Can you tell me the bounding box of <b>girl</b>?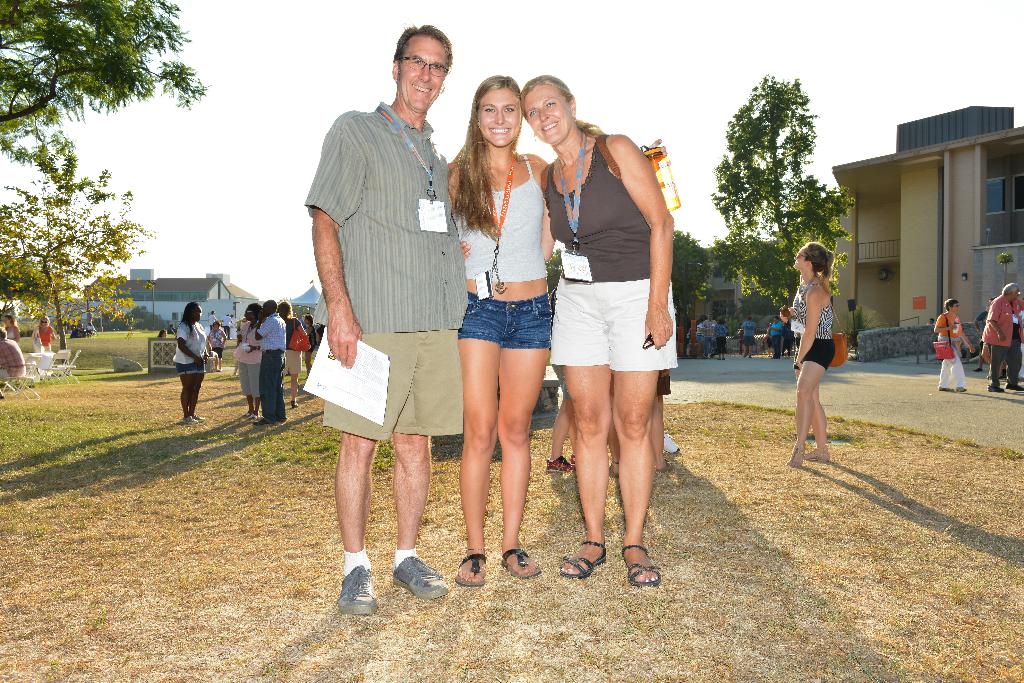
left=781, top=242, right=836, bottom=467.
